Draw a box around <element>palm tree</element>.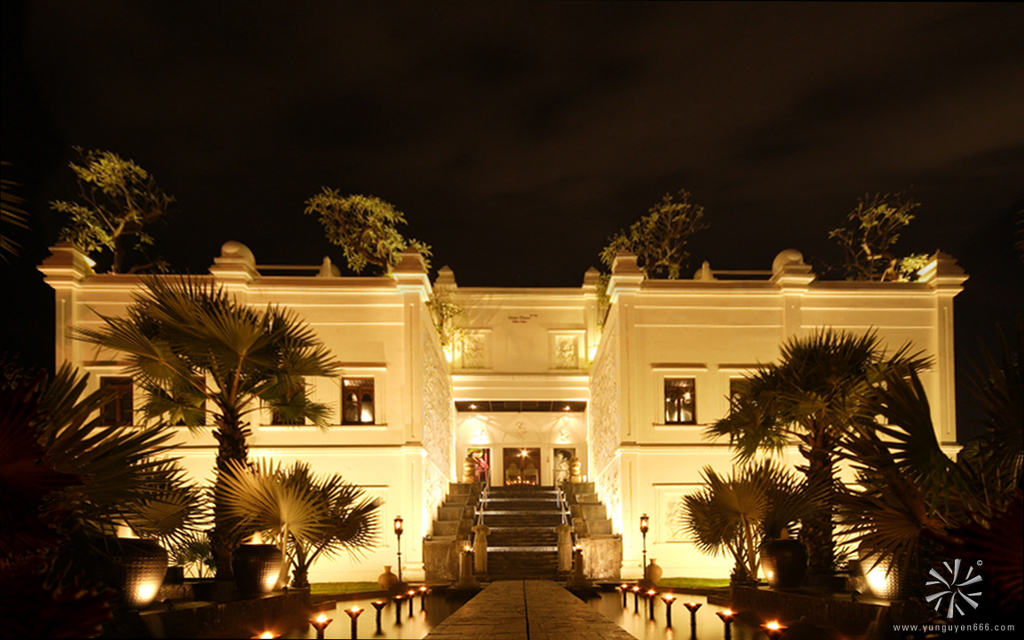
bbox=(689, 470, 758, 593).
